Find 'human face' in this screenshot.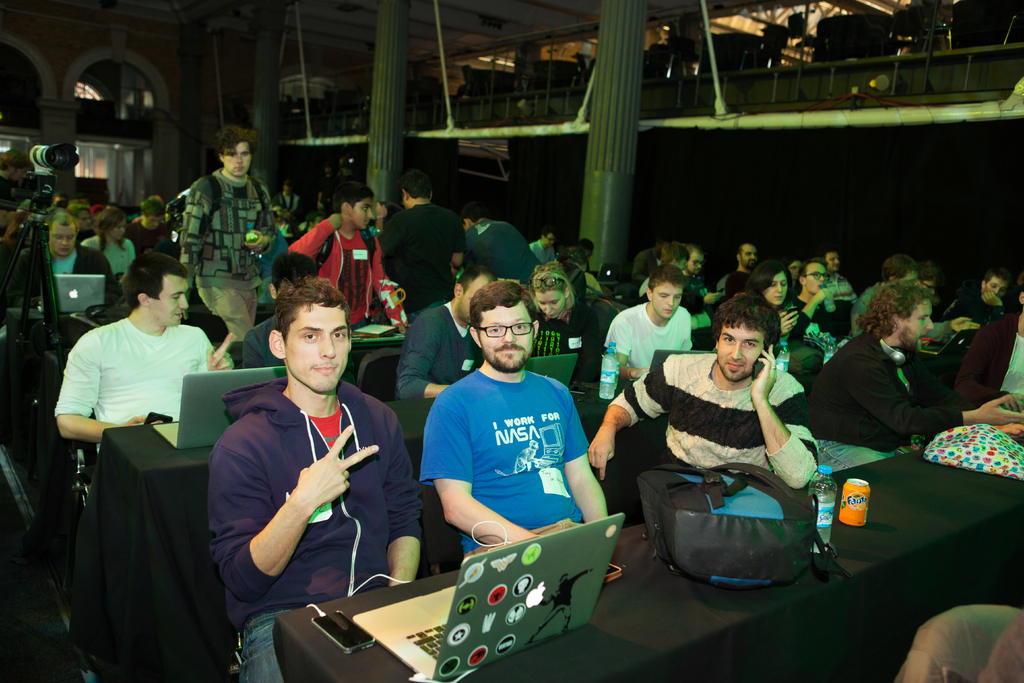
The bounding box for 'human face' is {"x1": 895, "y1": 299, "x2": 937, "y2": 347}.
